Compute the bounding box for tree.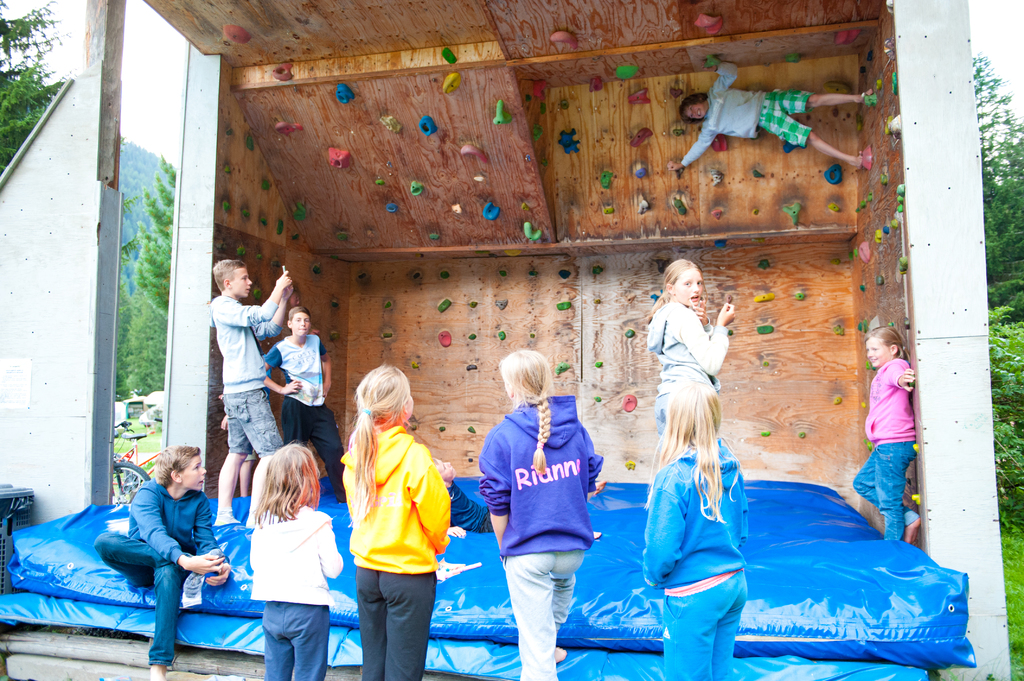
<box>125,157,179,403</box>.
